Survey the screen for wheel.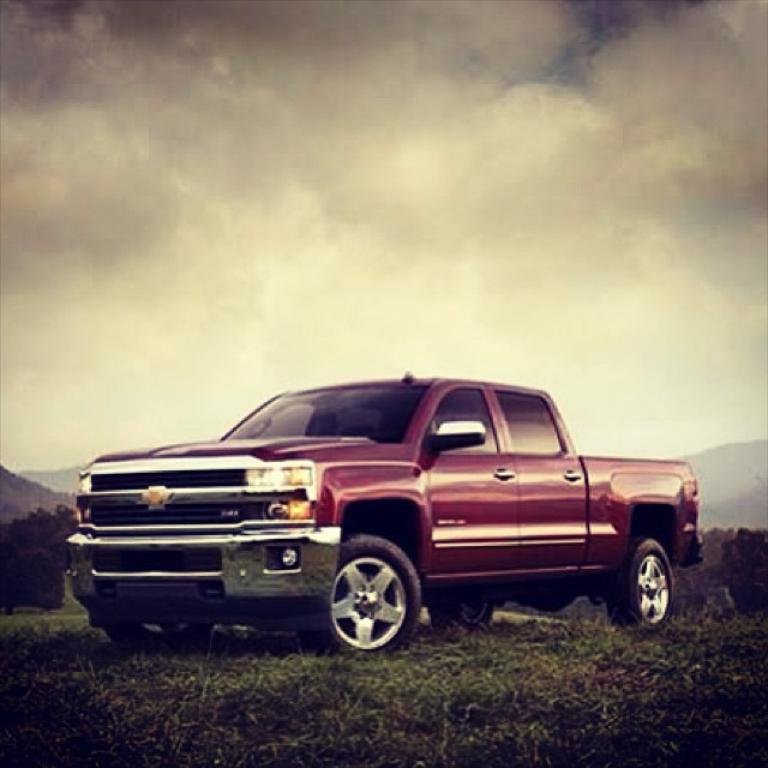
Survey found: bbox=[313, 544, 421, 661].
